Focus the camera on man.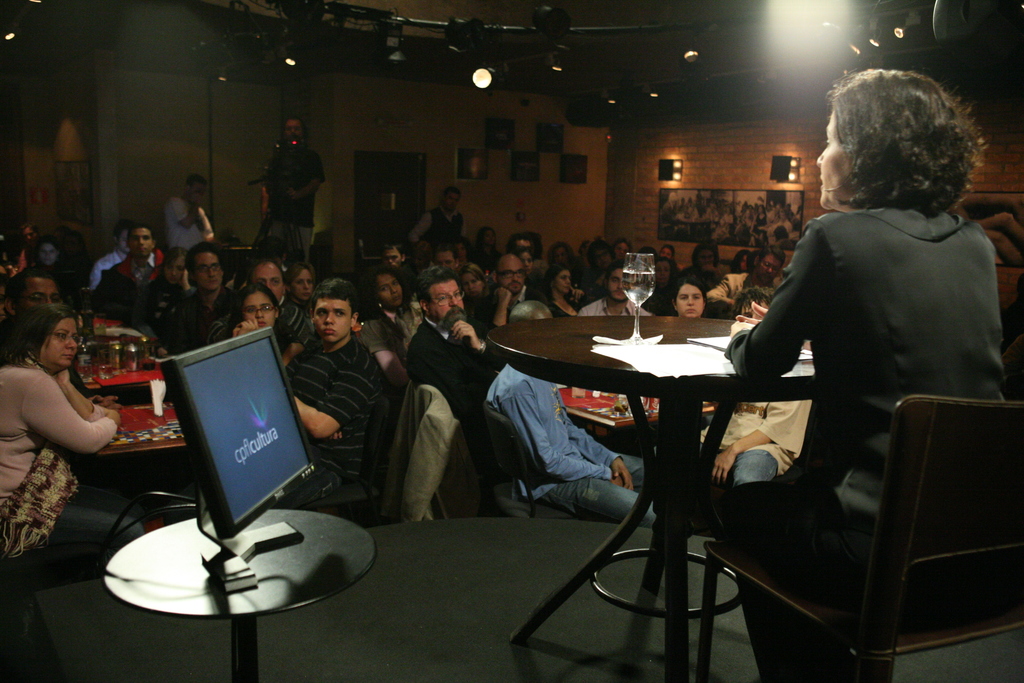
Focus region: box=[163, 170, 216, 255].
